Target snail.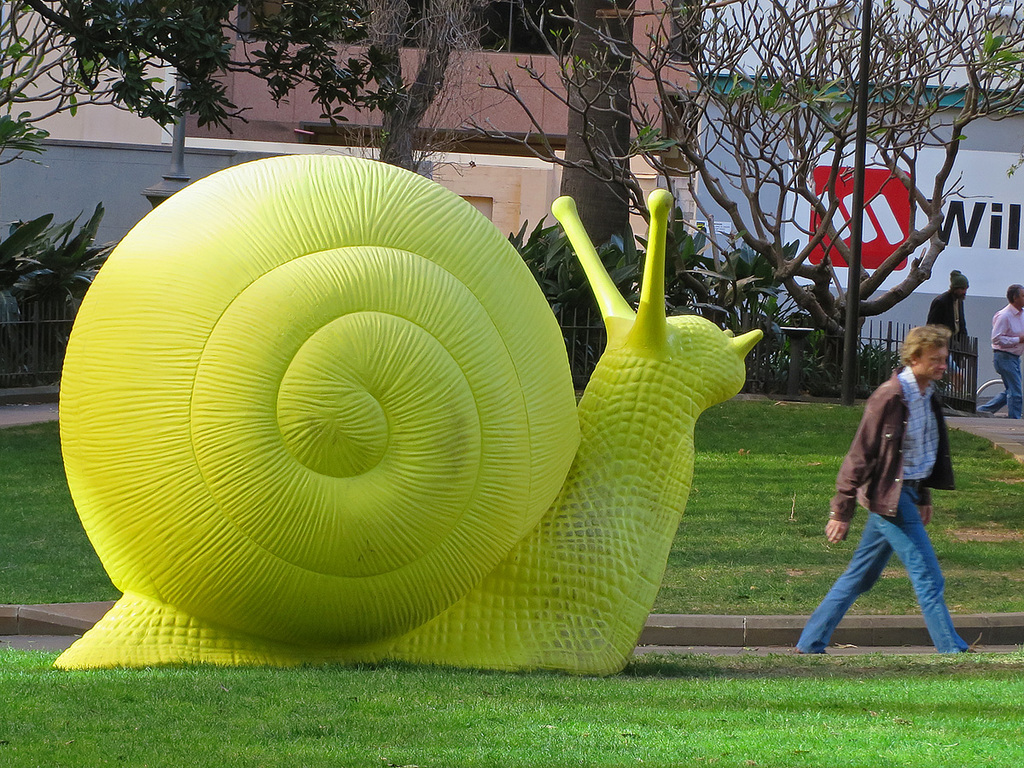
Target region: Rect(45, 148, 766, 678).
